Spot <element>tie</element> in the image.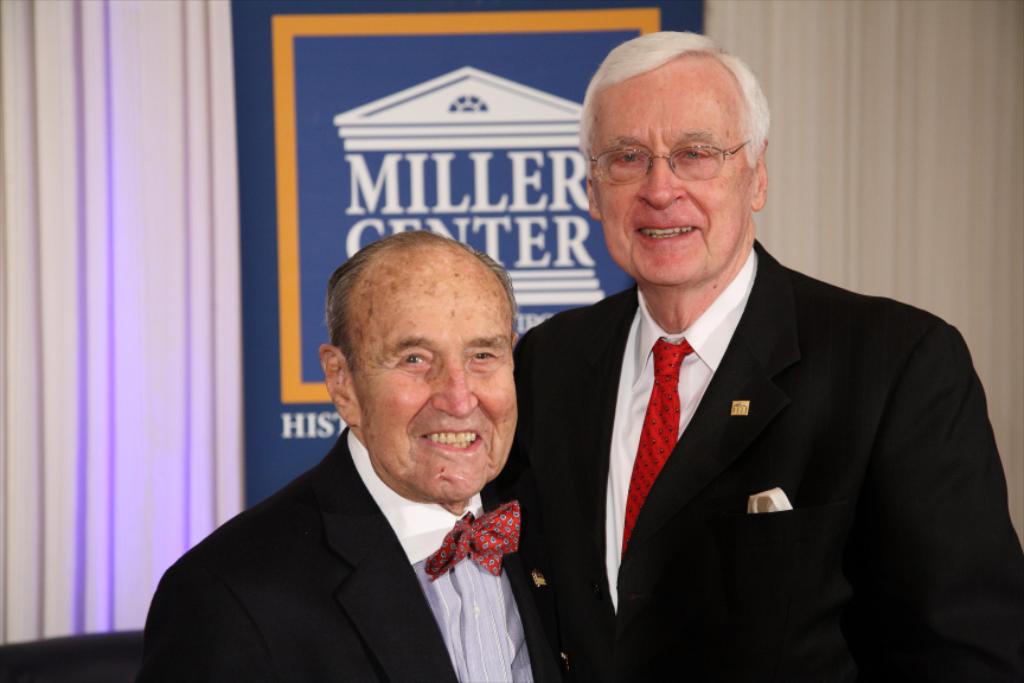
<element>tie</element> found at l=425, t=499, r=519, b=583.
